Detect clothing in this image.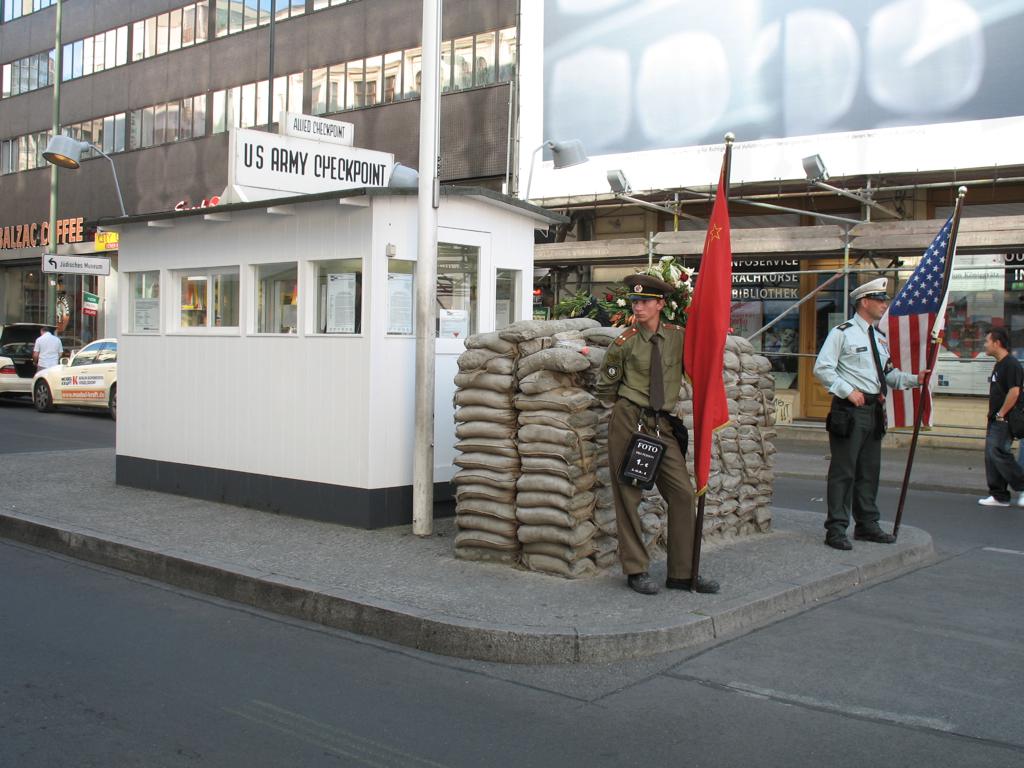
Detection: (left=33, top=330, right=63, bottom=371).
